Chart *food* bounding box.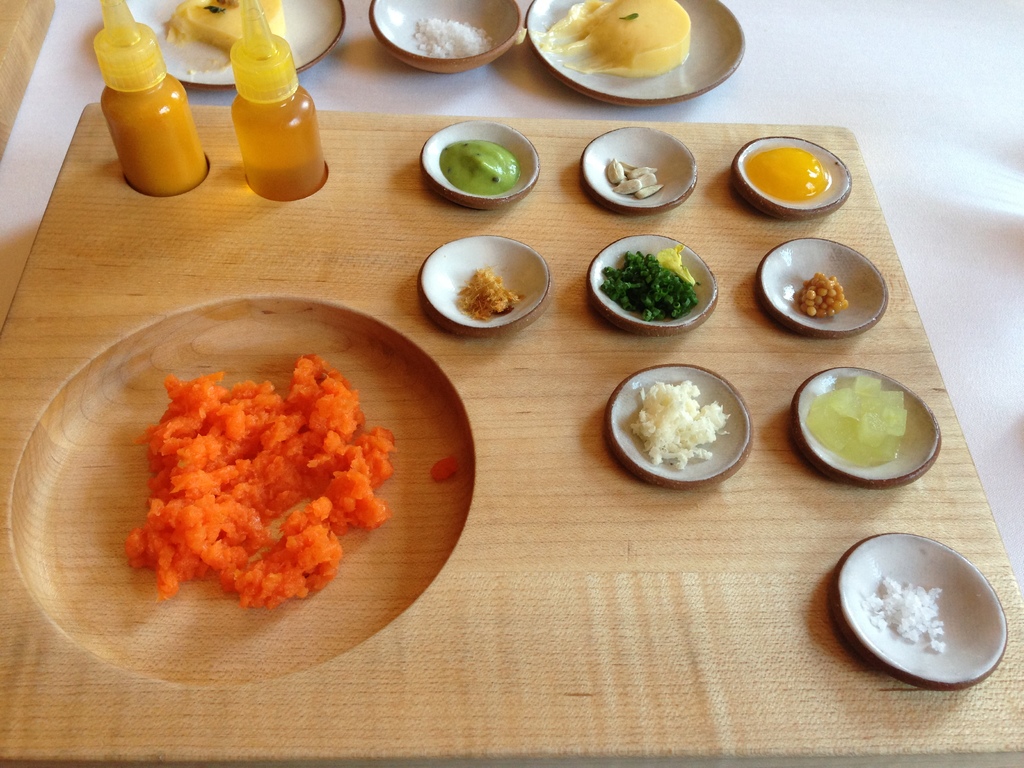
Charted: rect(861, 577, 948, 651).
